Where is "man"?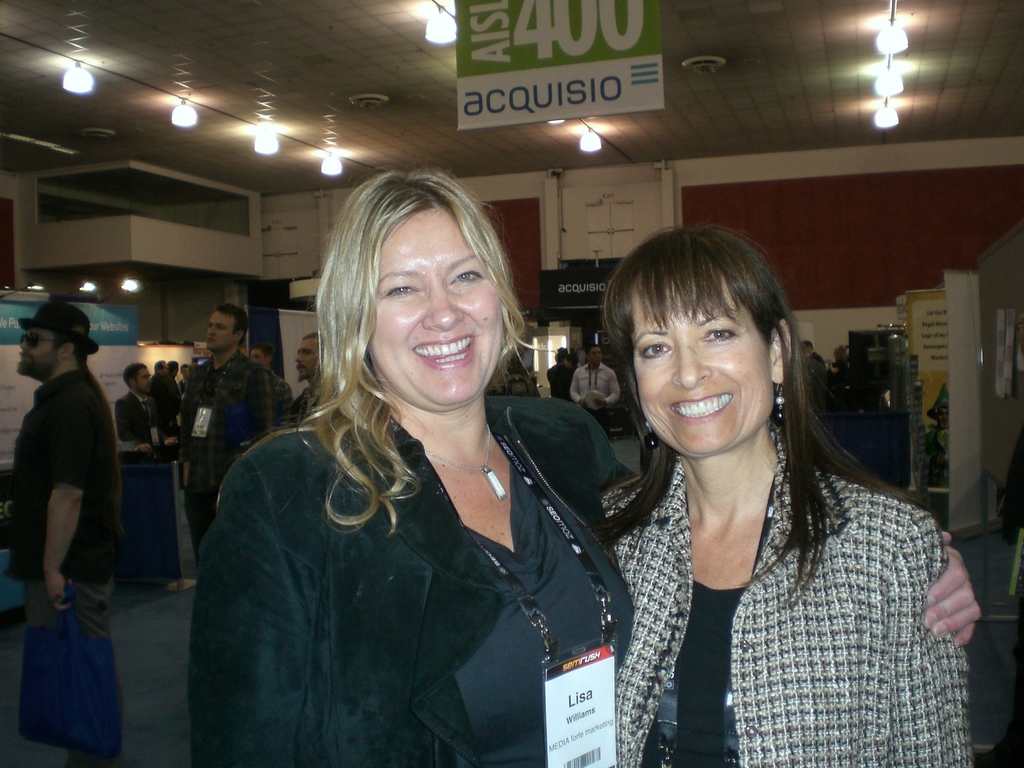
827,346,846,387.
